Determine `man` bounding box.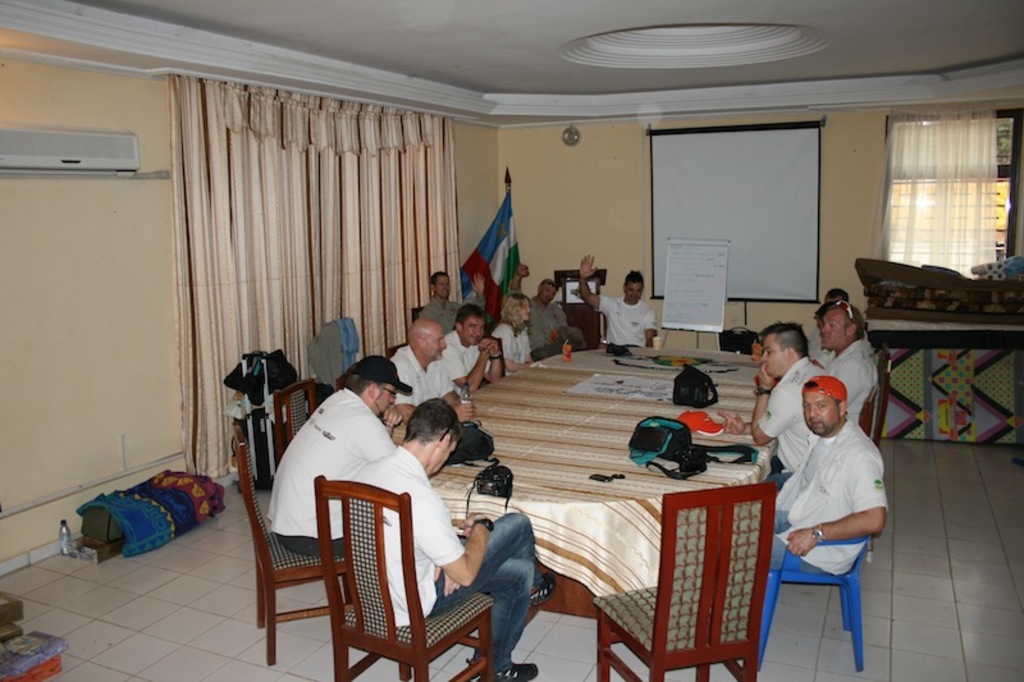
Determined: box(506, 265, 573, 361).
